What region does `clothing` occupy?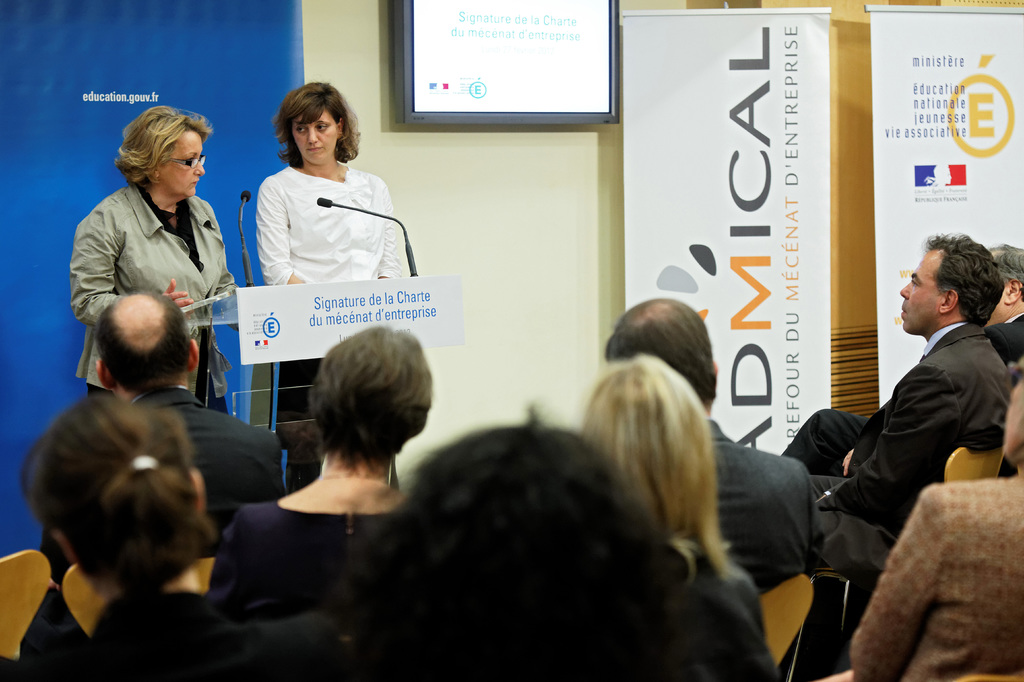
<box>777,317,1011,592</box>.
